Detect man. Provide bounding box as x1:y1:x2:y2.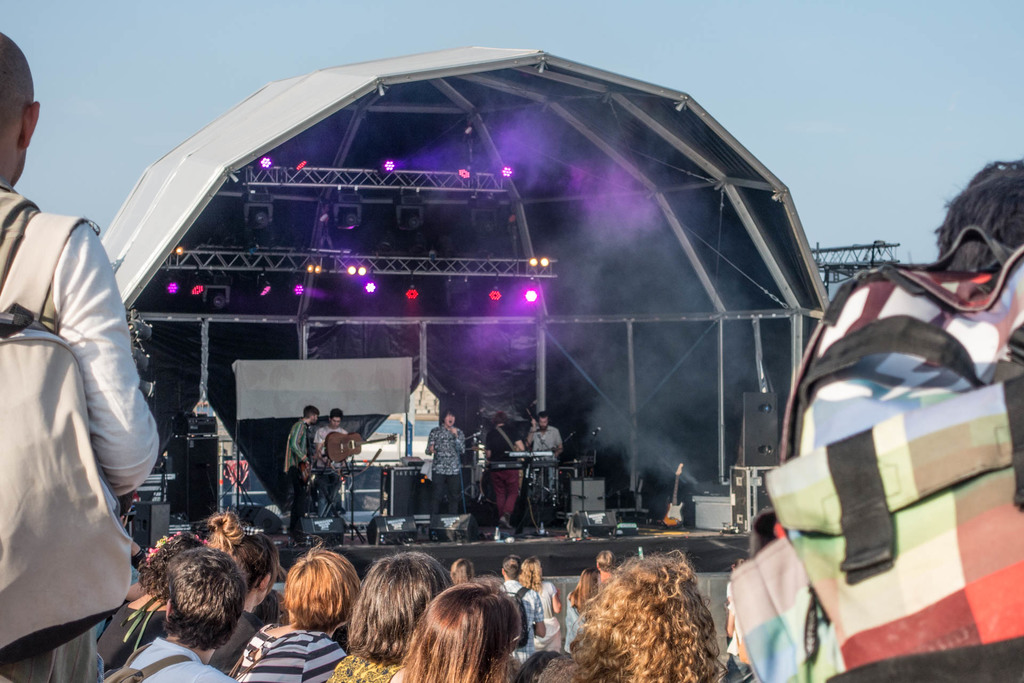
525:409:563:512.
